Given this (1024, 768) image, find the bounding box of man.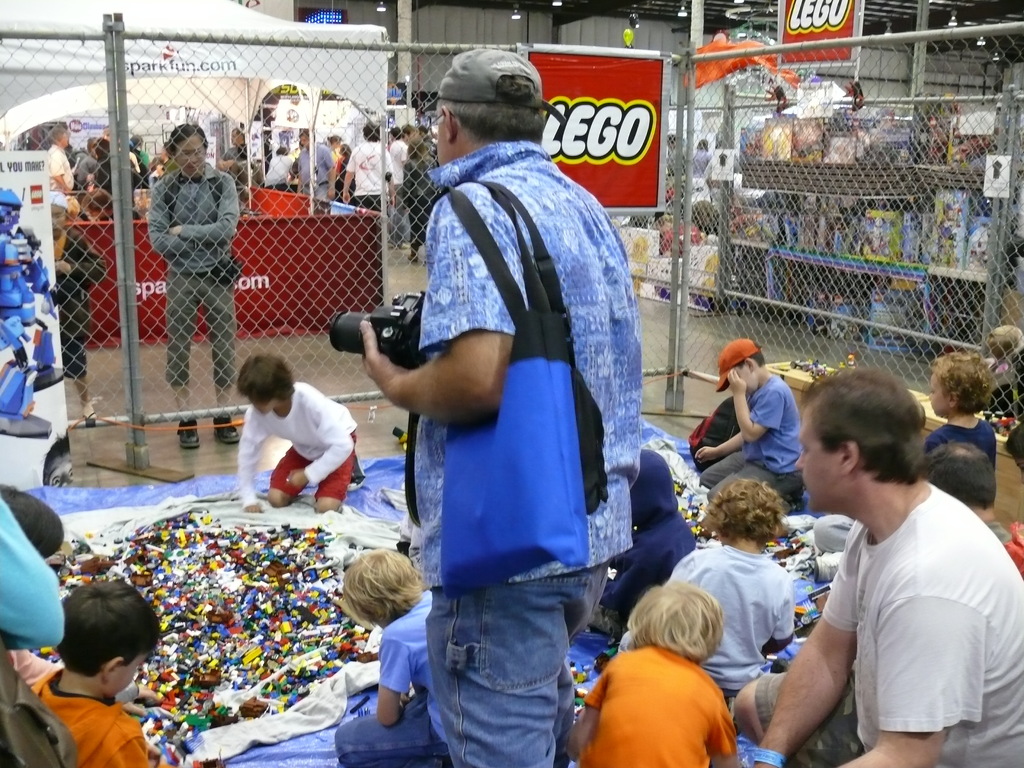
l=735, t=366, r=1023, b=767.
